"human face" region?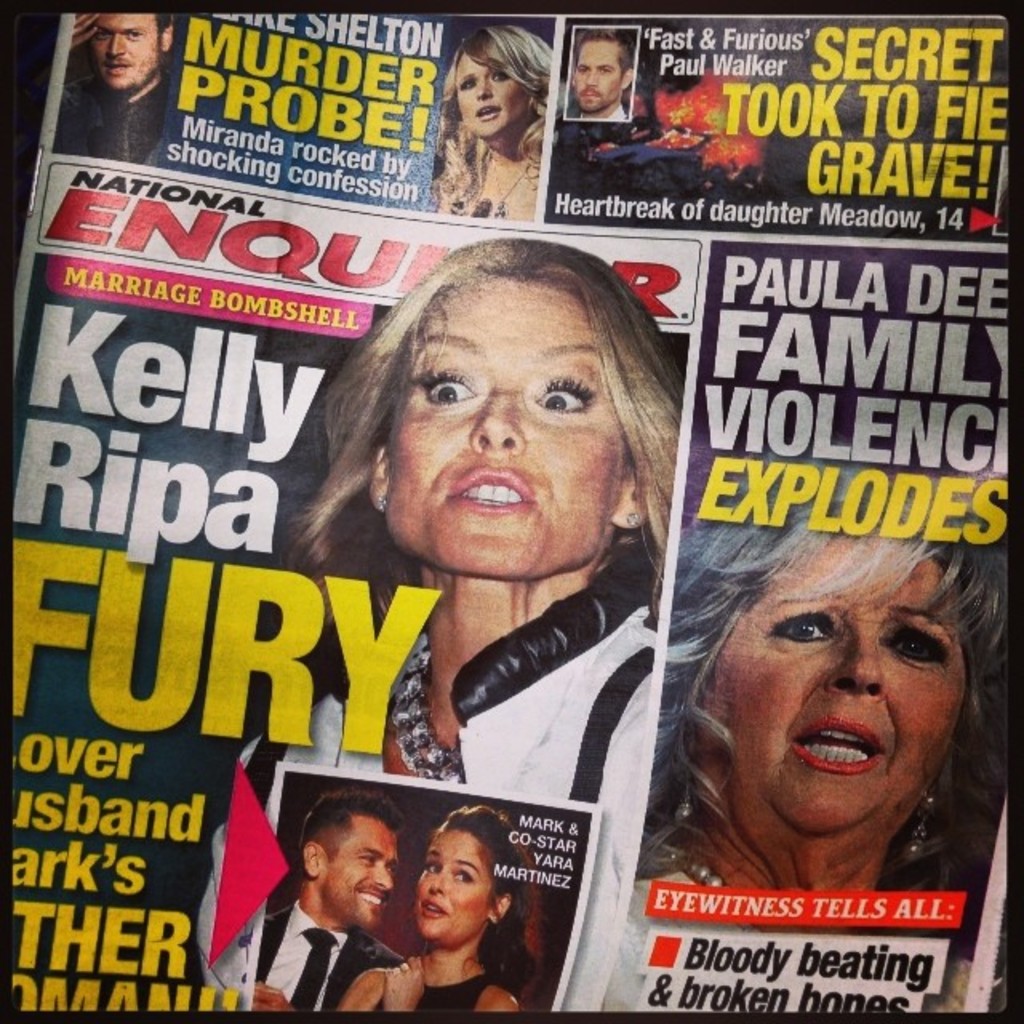
<region>453, 54, 531, 141</region>
